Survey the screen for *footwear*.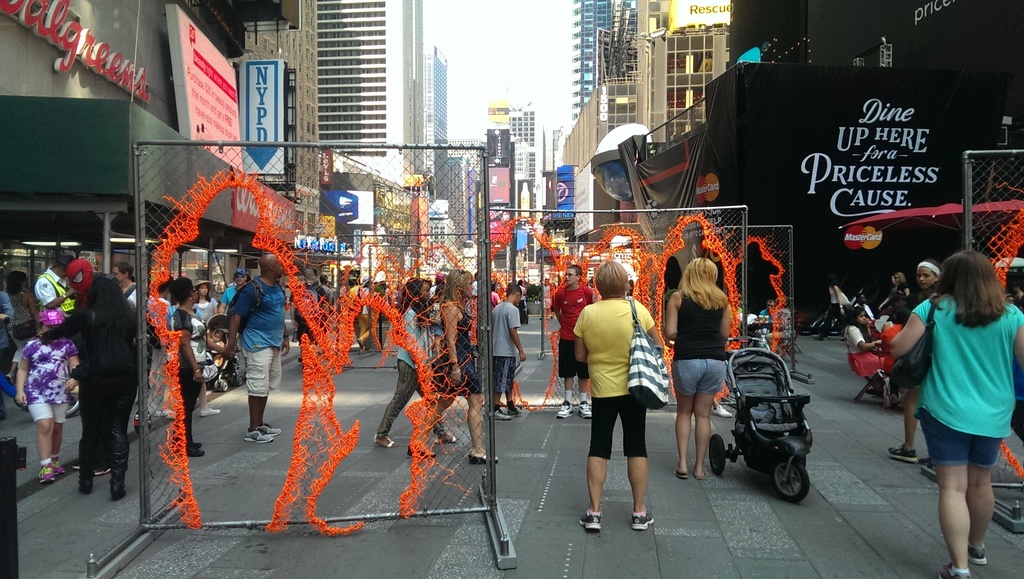
Survey found: crop(968, 544, 985, 564).
